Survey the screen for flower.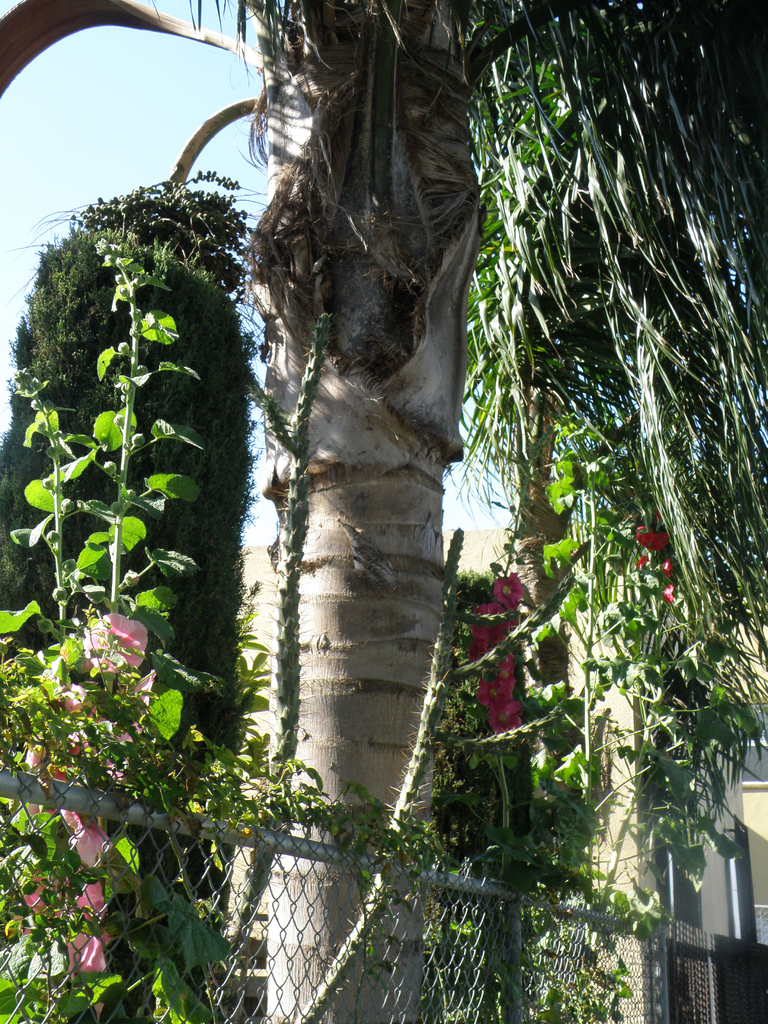
Survey found: (637, 522, 669, 556).
